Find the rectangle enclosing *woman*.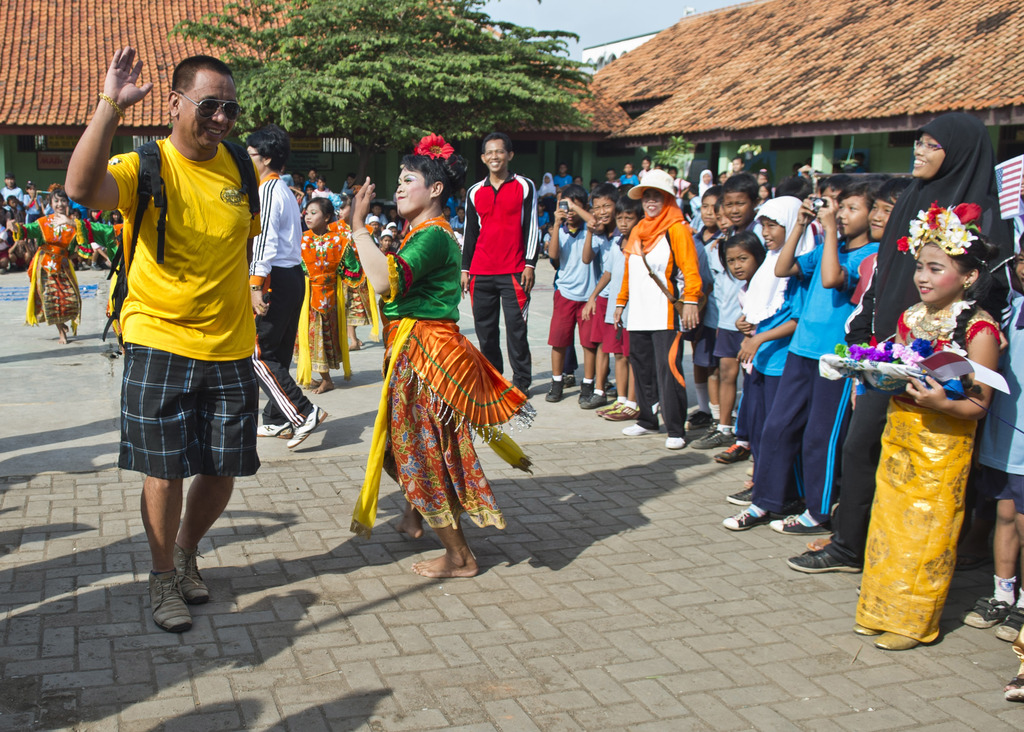
region(780, 119, 1019, 572).
